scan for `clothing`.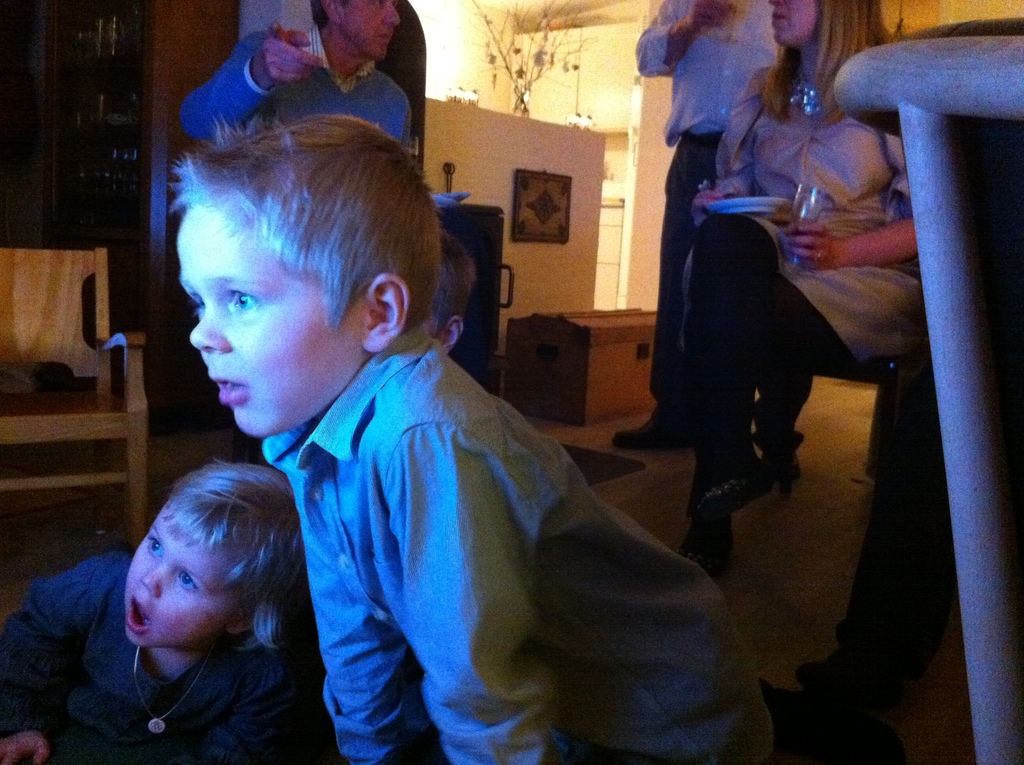
Scan result: <region>634, 0, 788, 401</region>.
